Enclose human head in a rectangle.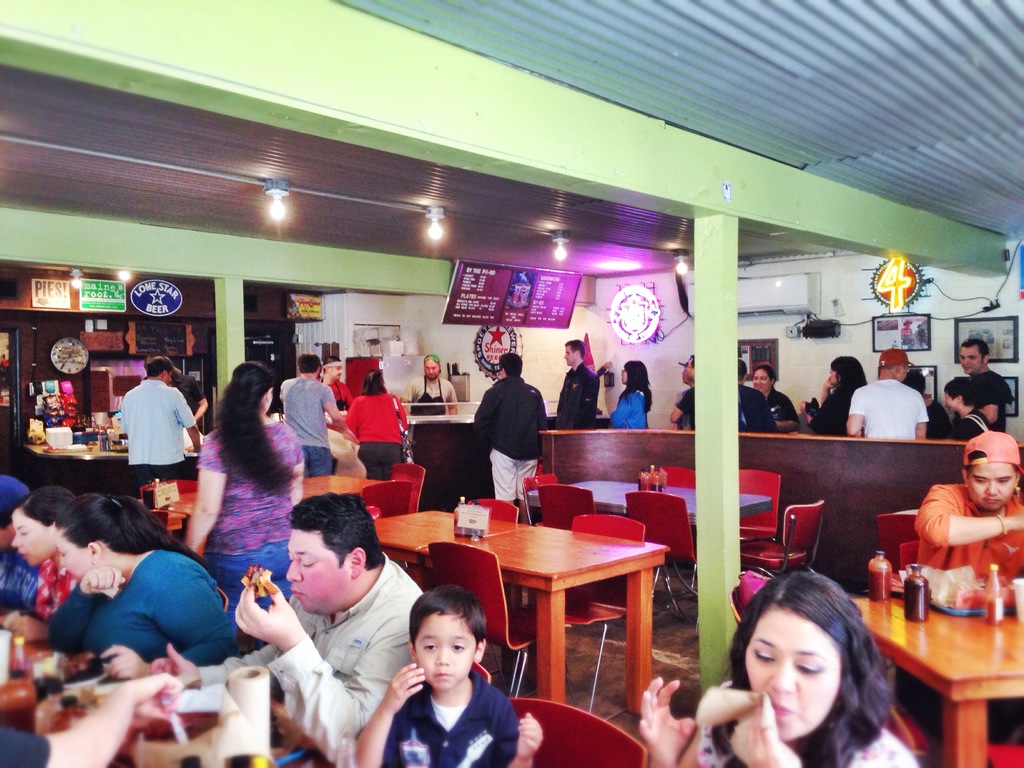
select_region(422, 351, 449, 378).
